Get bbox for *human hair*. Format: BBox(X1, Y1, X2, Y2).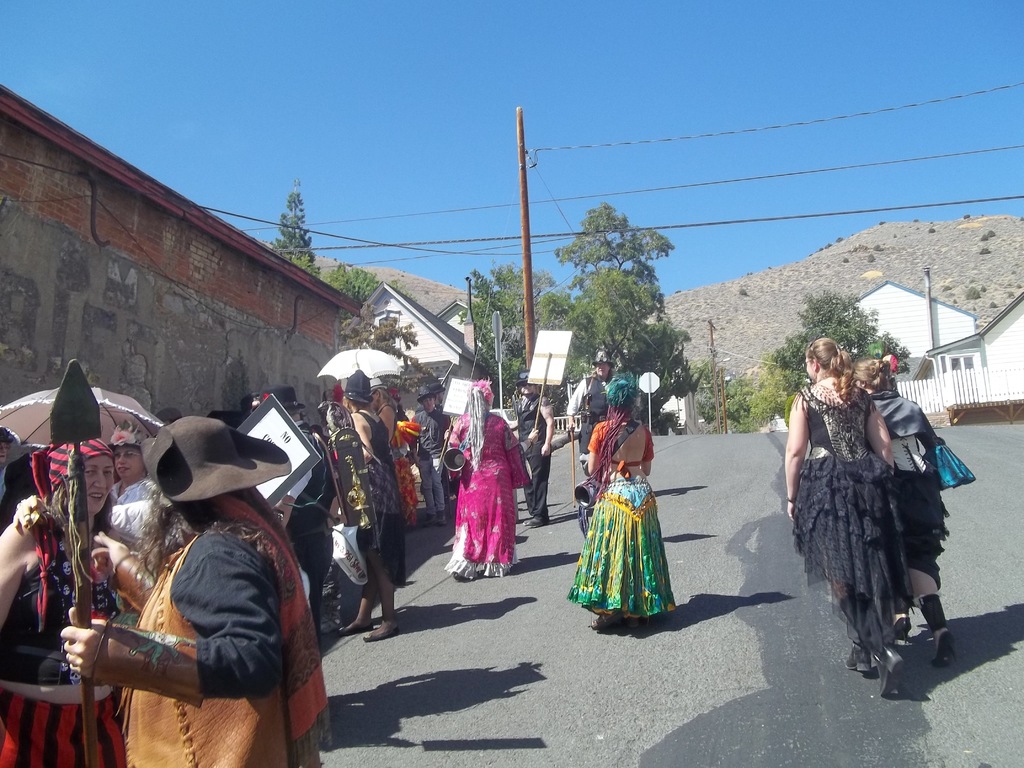
BBox(342, 394, 372, 413).
